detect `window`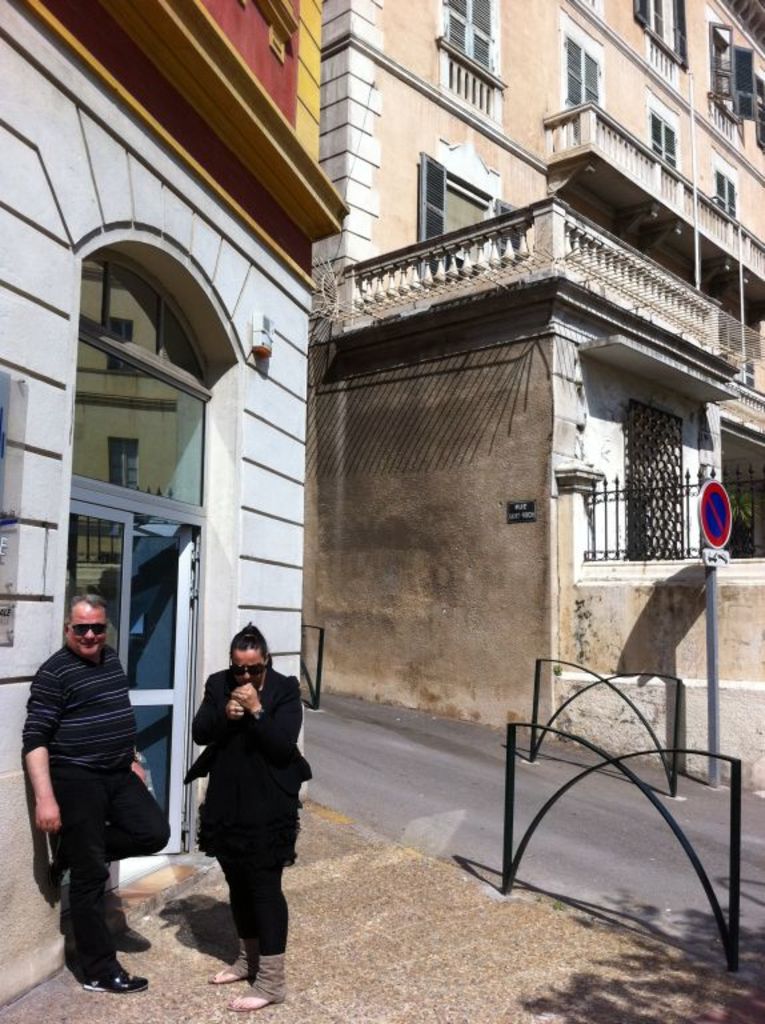
(x1=77, y1=257, x2=223, y2=521)
